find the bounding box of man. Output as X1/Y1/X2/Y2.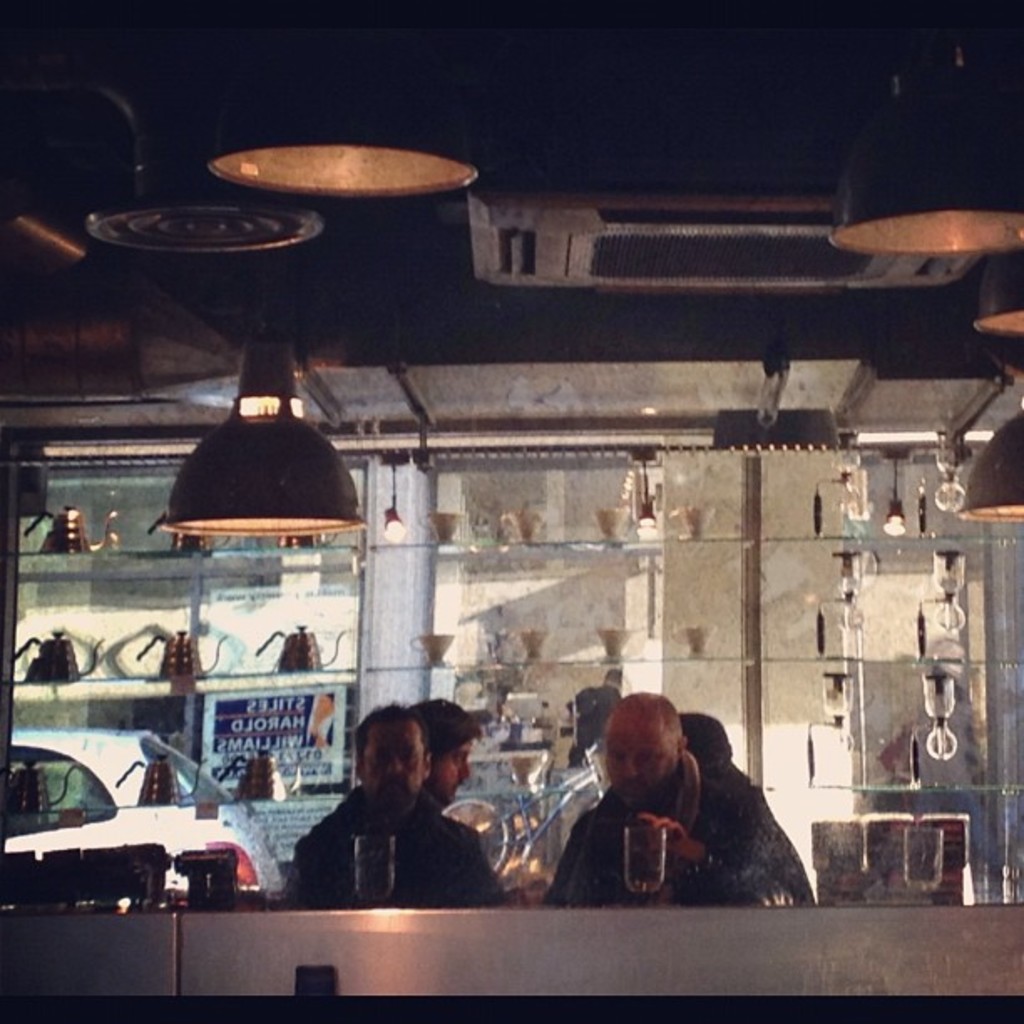
554/694/822/919.
